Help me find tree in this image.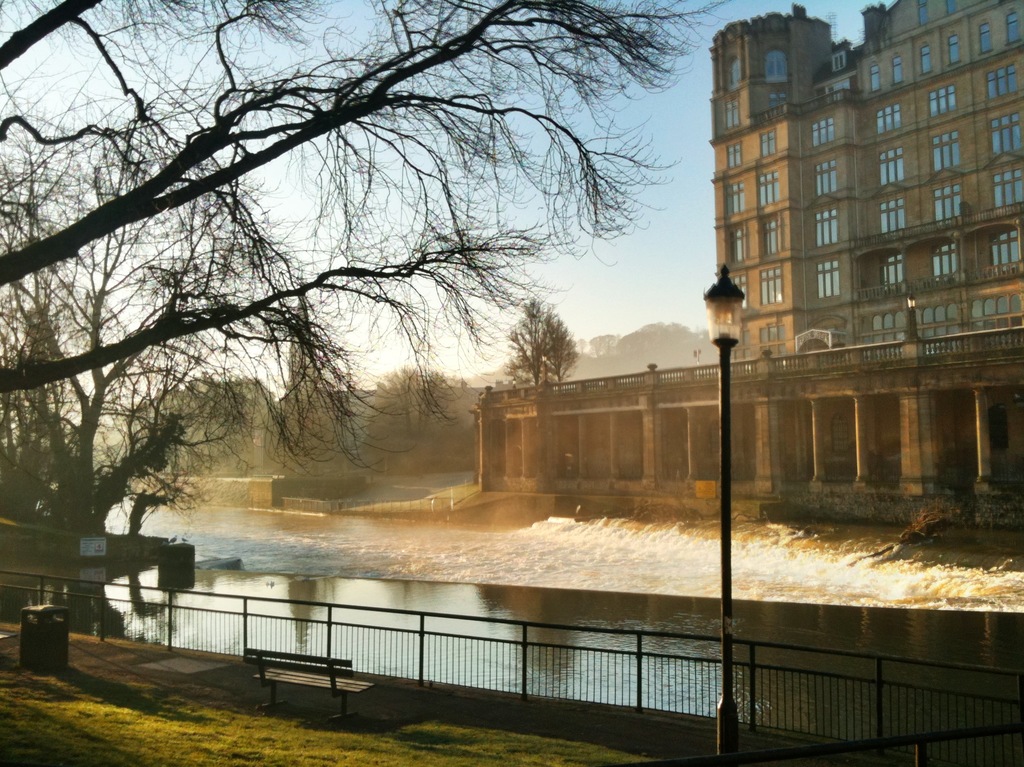
Found it: {"x1": 360, "y1": 355, "x2": 454, "y2": 460}.
